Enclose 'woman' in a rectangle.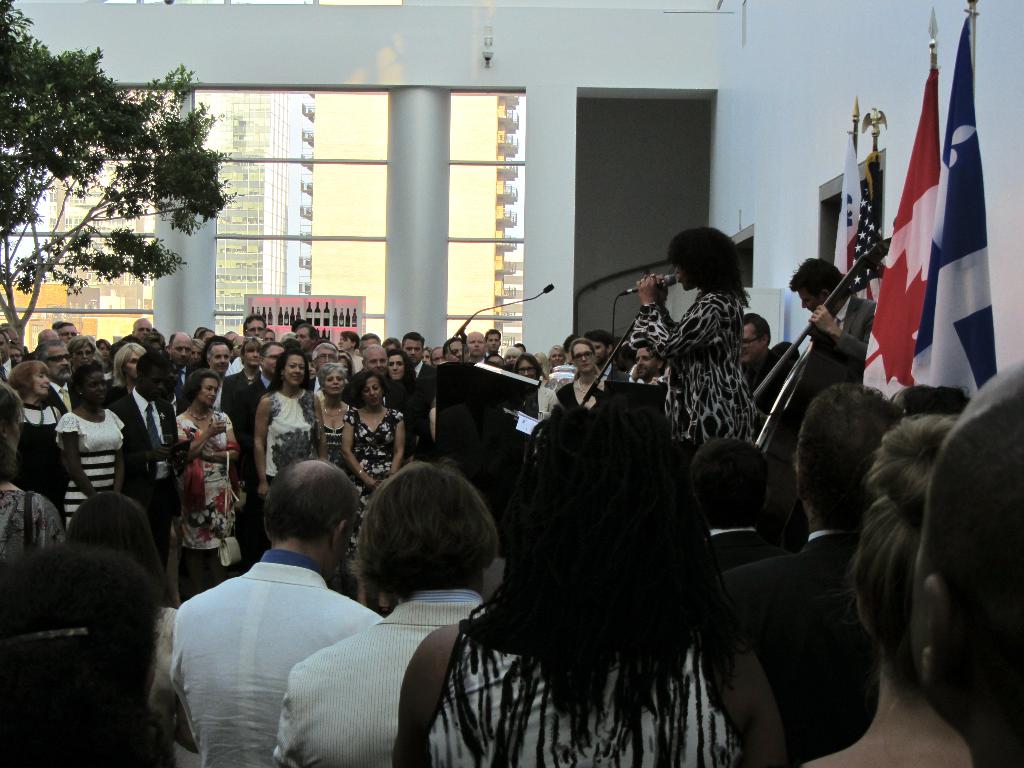
[52, 365, 127, 527].
